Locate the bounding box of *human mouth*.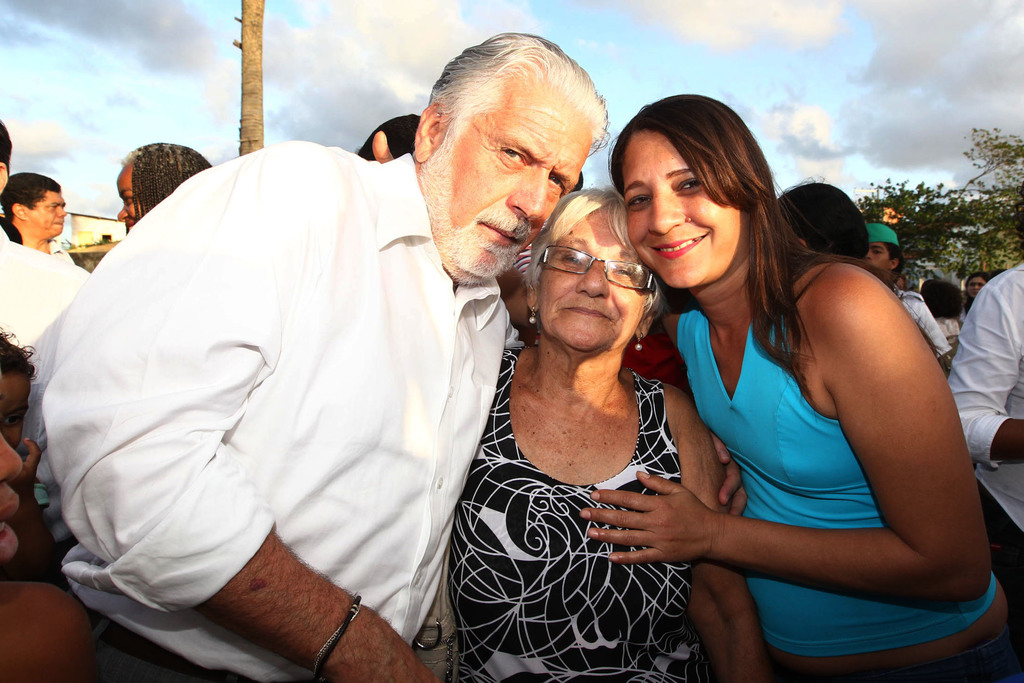
Bounding box: pyautogui.locateOnScreen(643, 229, 710, 264).
